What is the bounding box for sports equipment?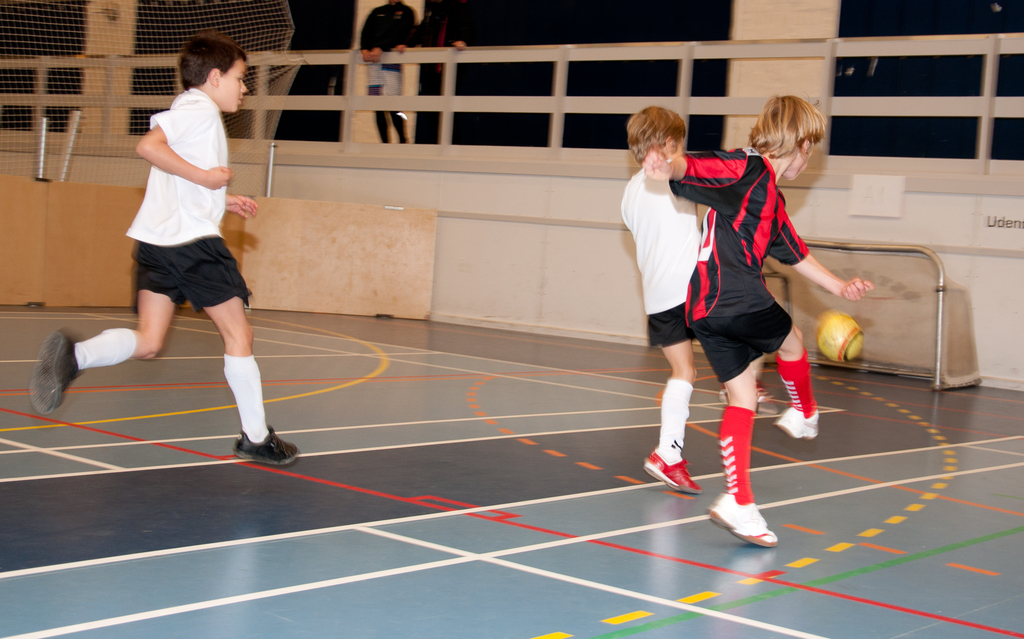
<box>761,234,979,389</box>.
